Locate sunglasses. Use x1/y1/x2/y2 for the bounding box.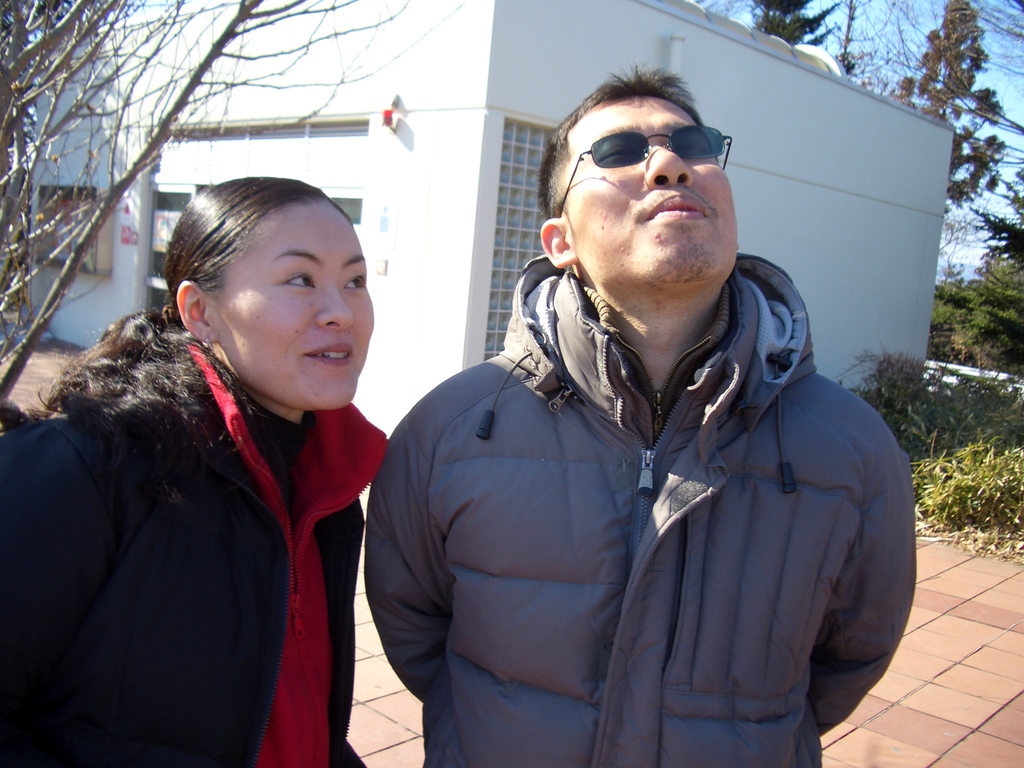
556/124/731/218.
